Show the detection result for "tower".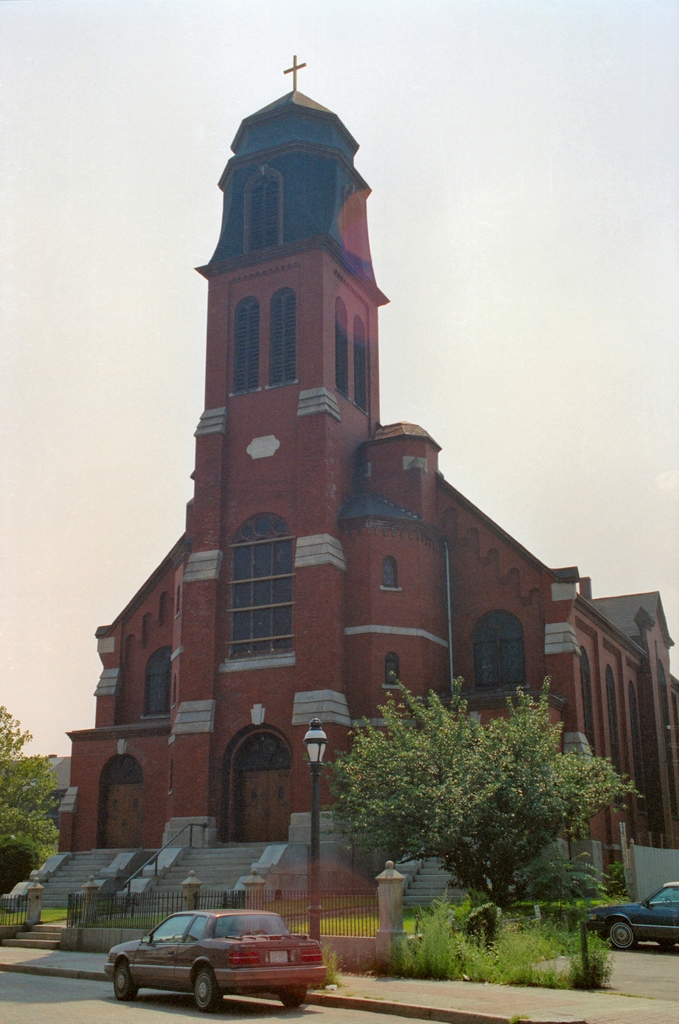
(x1=162, y1=42, x2=421, y2=777).
